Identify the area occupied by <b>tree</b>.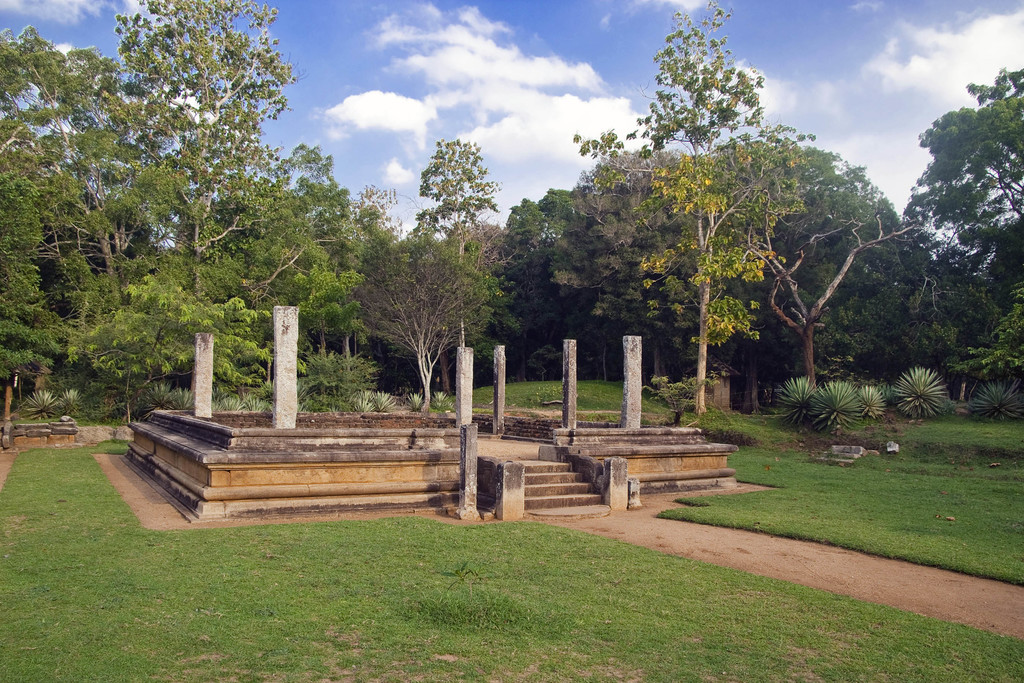
Area: box(488, 181, 635, 384).
